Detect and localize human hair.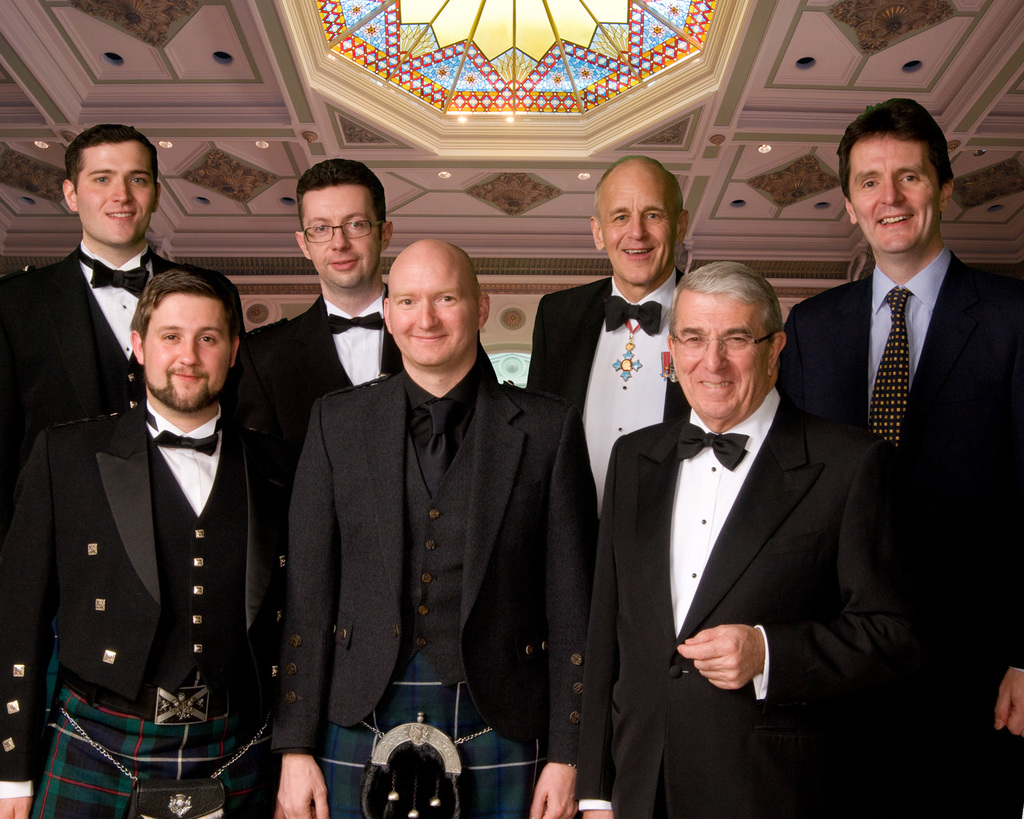
Localized at 297 158 385 228.
